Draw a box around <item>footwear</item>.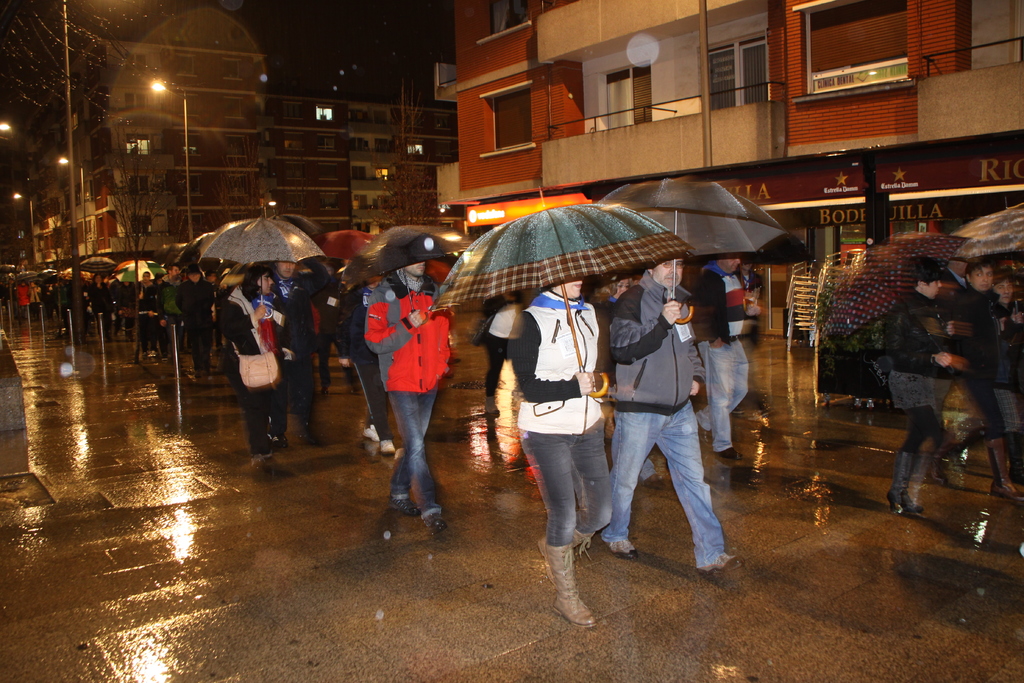
{"left": 364, "top": 423, "right": 378, "bottom": 436}.
